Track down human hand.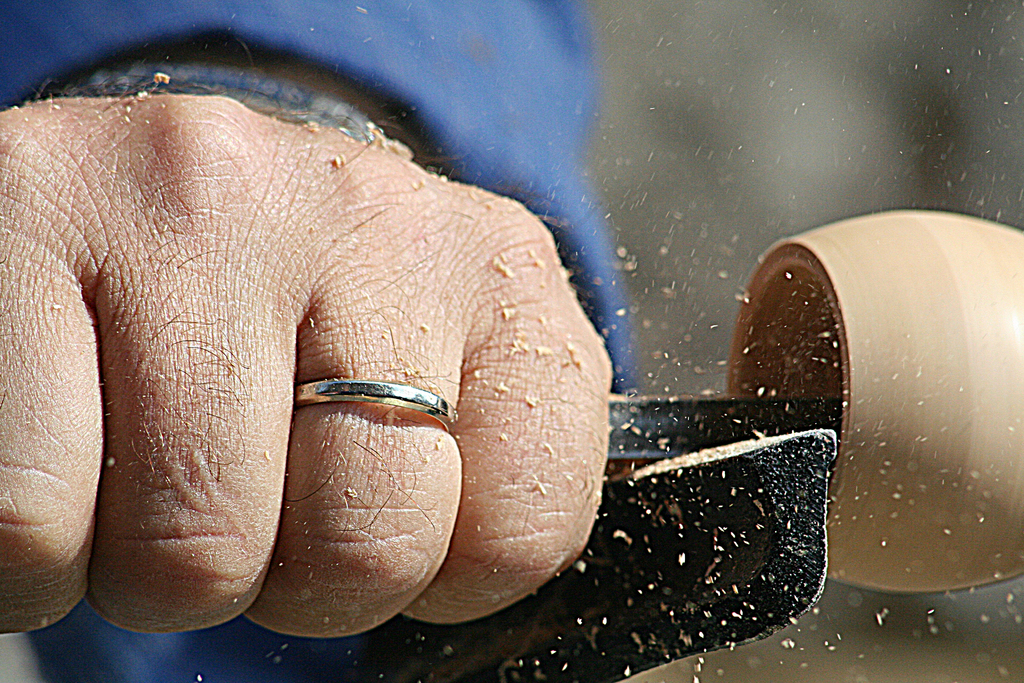
Tracked to bbox=(0, 90, 613, 639).
